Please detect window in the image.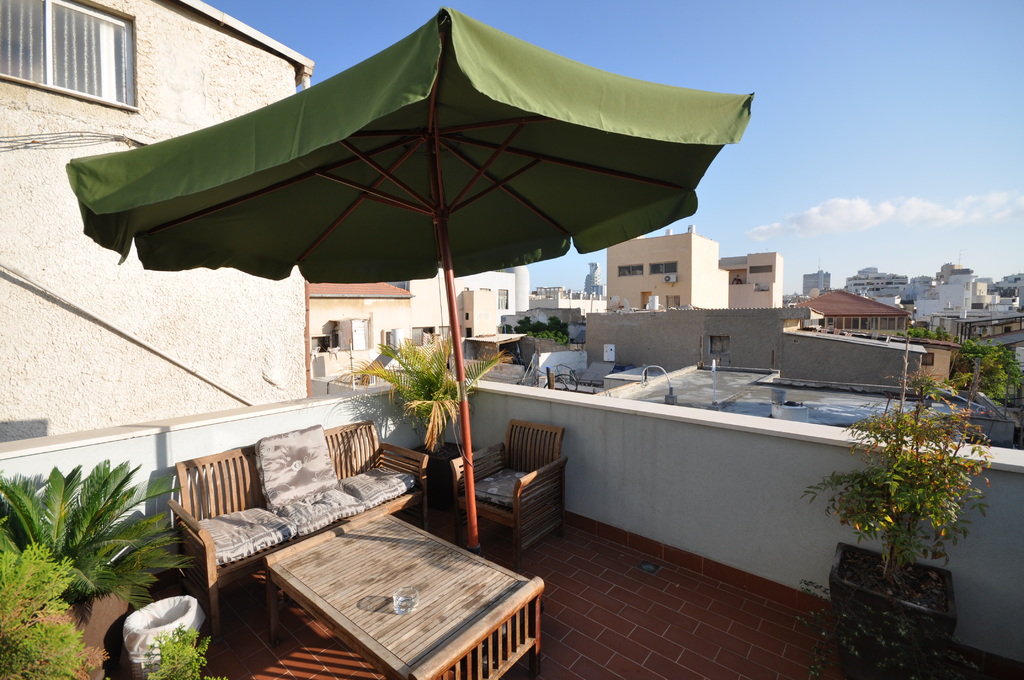
l=651, t=263, r=672, b=274.
